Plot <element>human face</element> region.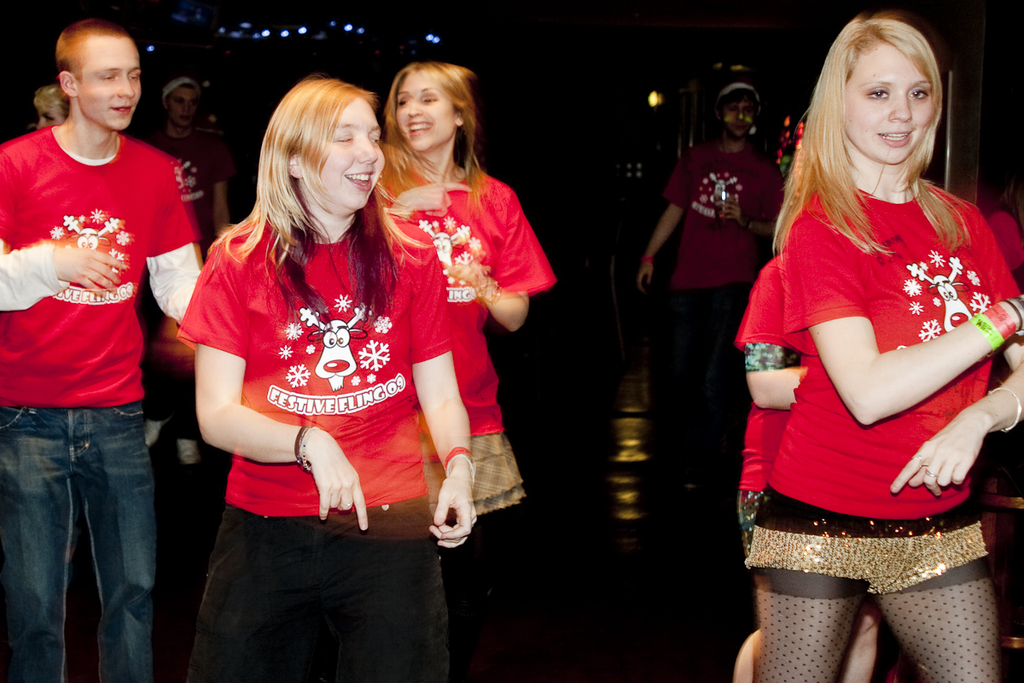
Plotted at bbox=[301, 92, 382, 219].
